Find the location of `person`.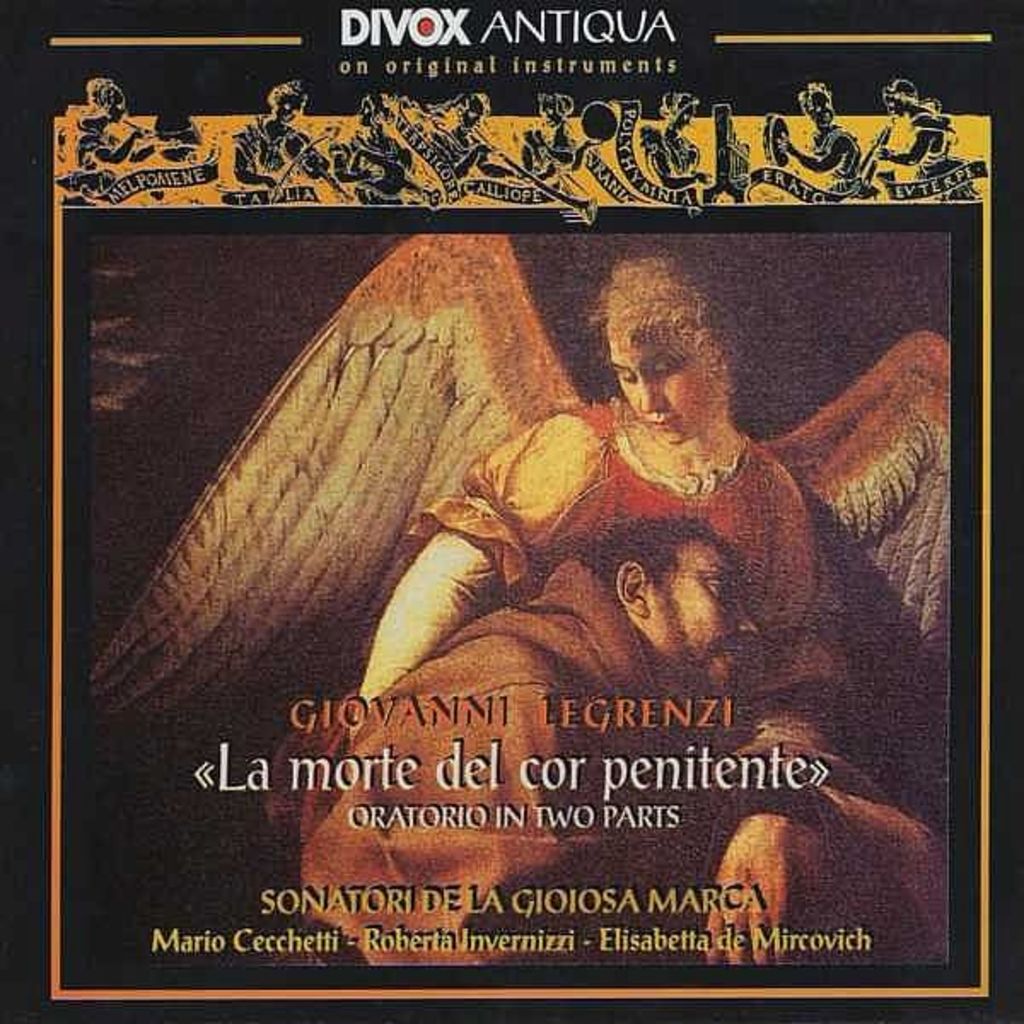
Location: [265, 527, 756, 968].
